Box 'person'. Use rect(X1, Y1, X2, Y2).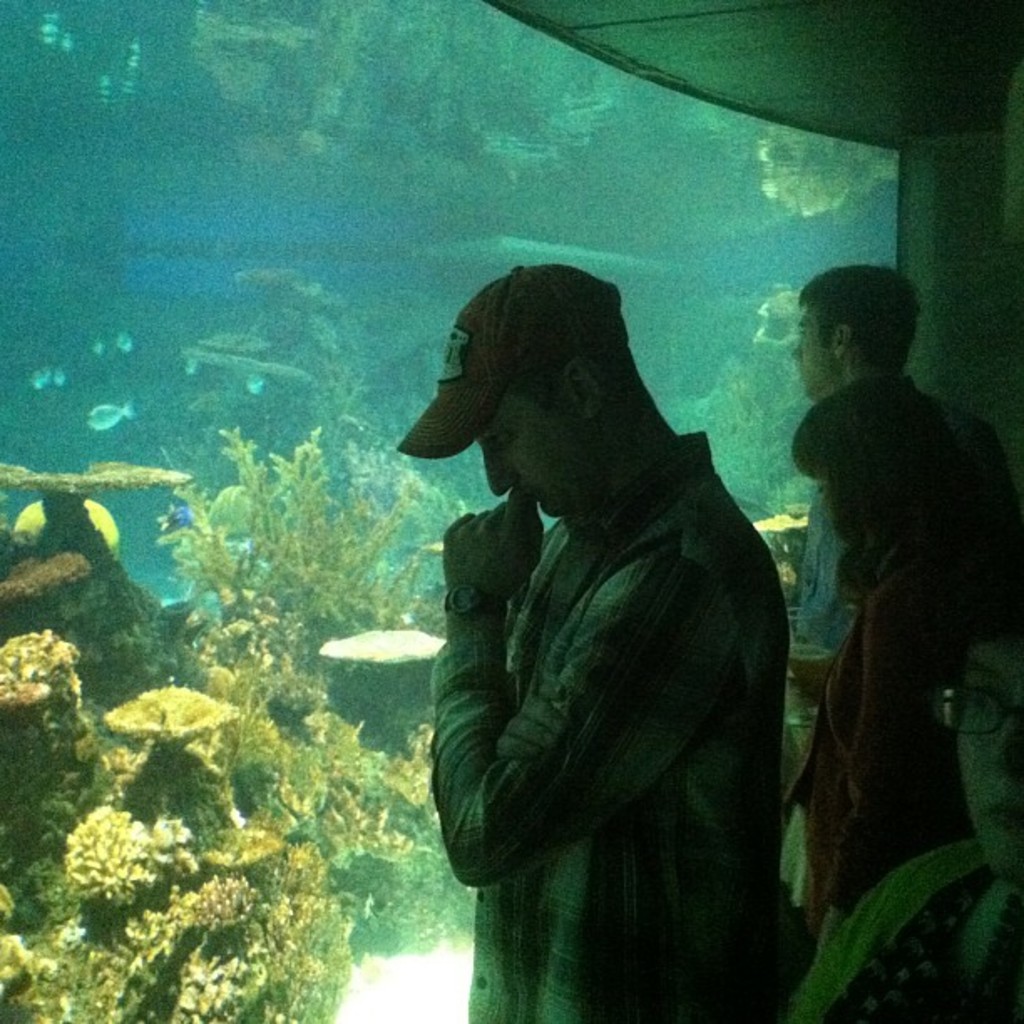
rect(791, 263, 1022, 651).
